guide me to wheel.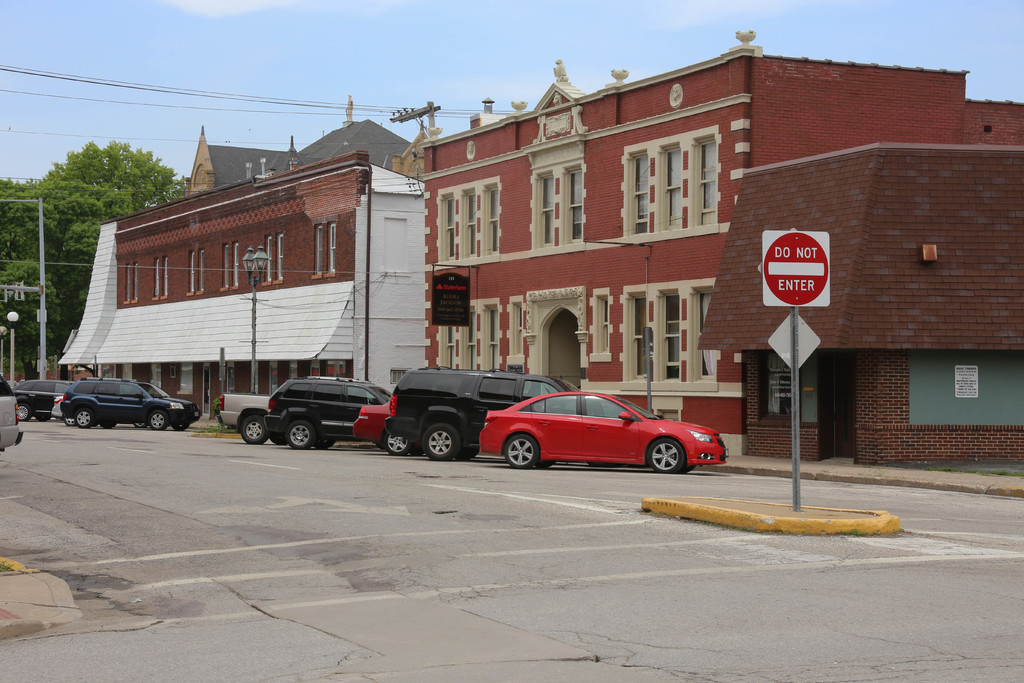
Guidance: [x1=150, y1=413, x2=168, y2=431].
